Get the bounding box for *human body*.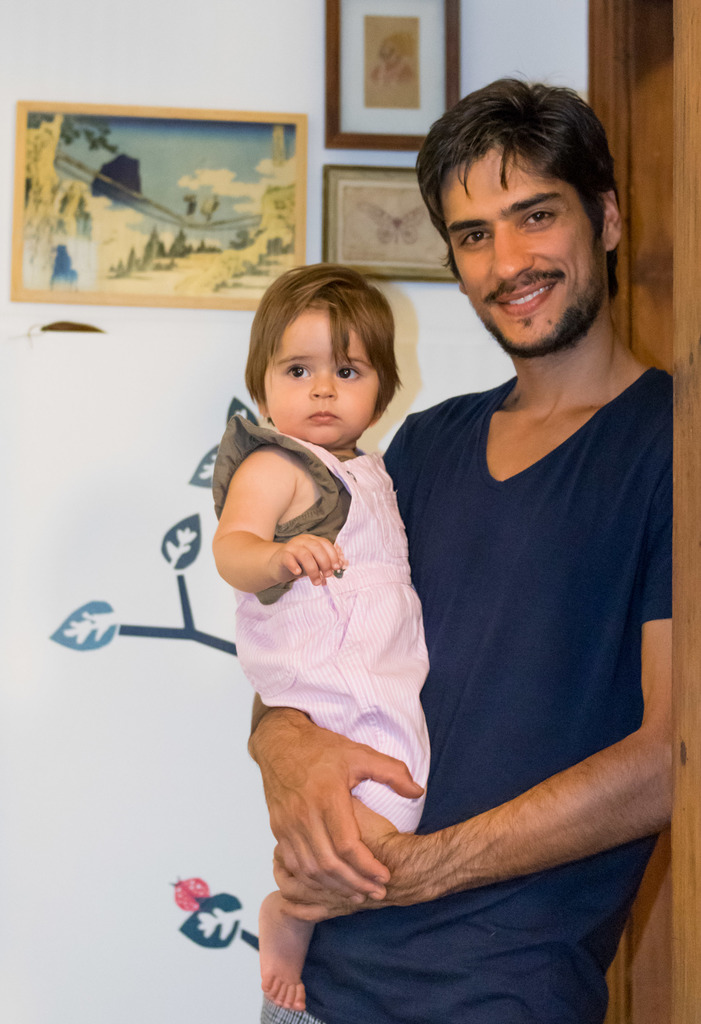
{"x1": 243, "y1": 65, "x2": 682, "y2": 1022}.
